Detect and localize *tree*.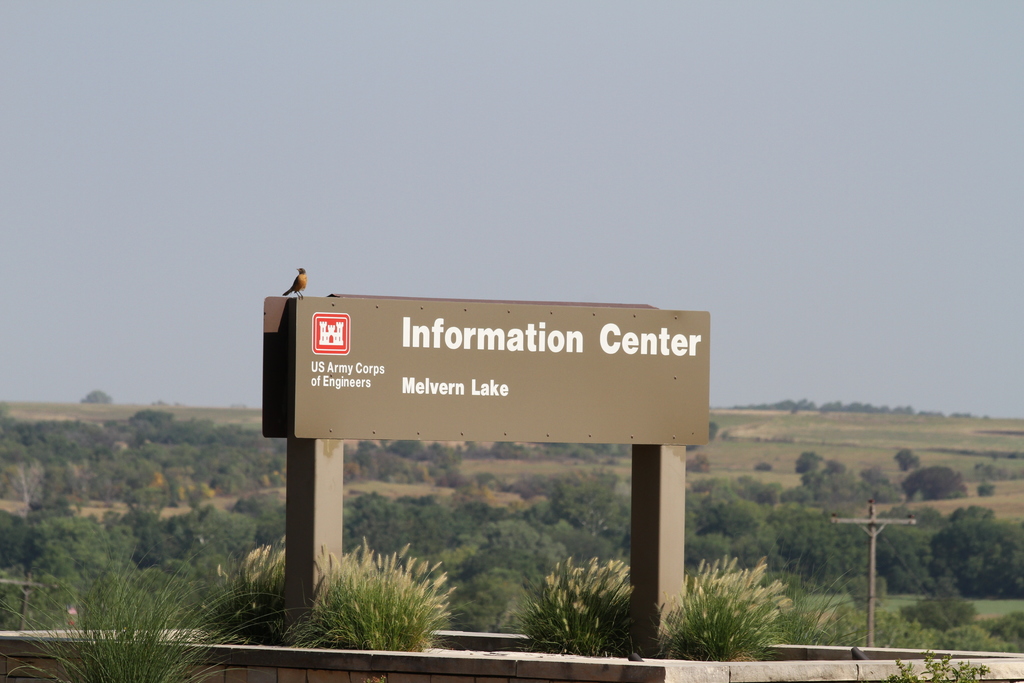
Localized at (x1=768, y1=495, x2=879, y2=582).
